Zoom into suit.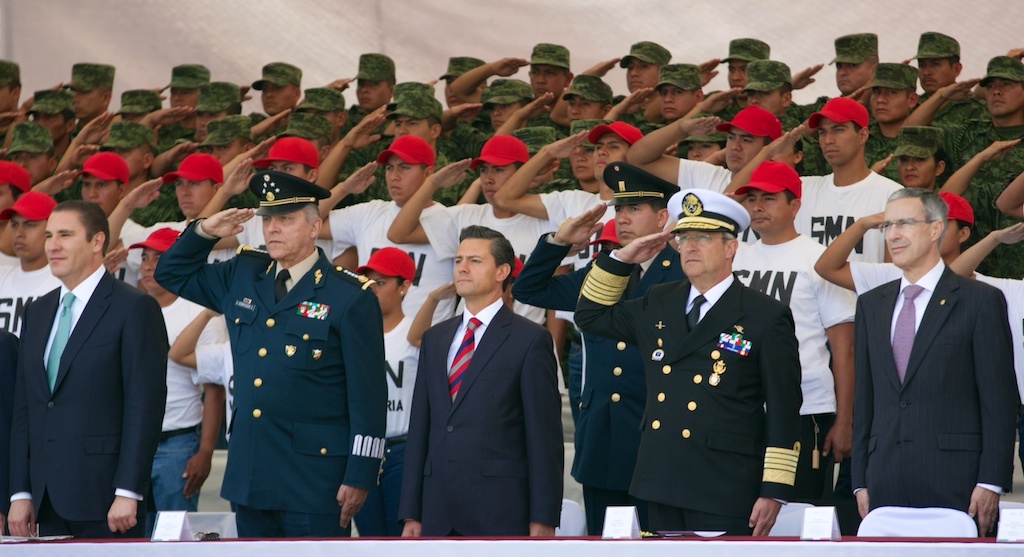
Zoom target: box(573, 247, 804, 539).
